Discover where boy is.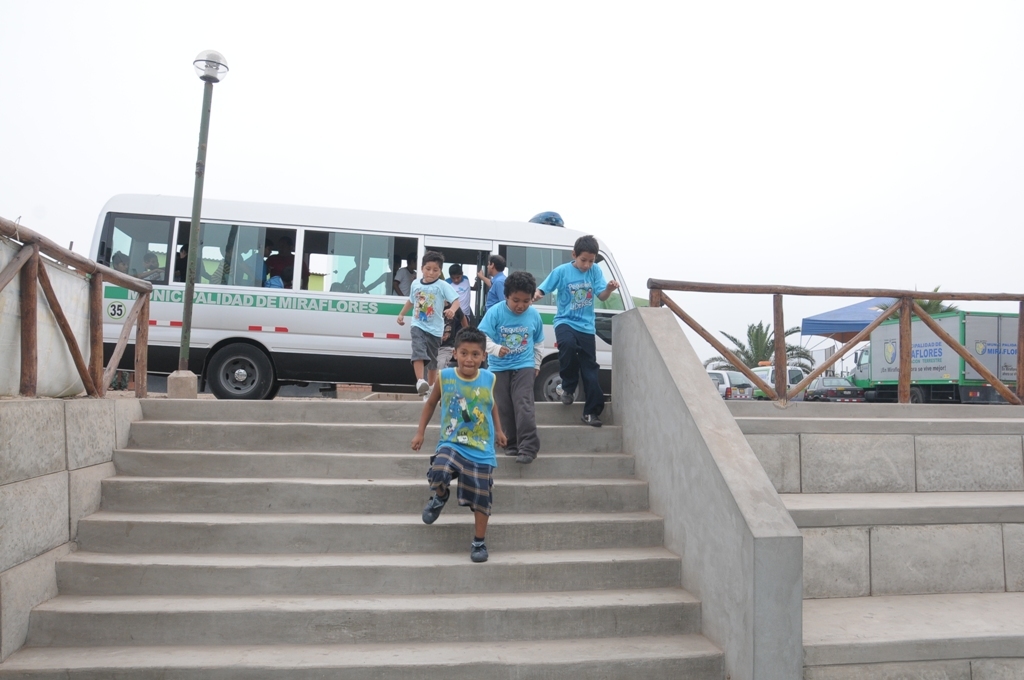
Discovered at Rect(412, 330, 512, 561).
